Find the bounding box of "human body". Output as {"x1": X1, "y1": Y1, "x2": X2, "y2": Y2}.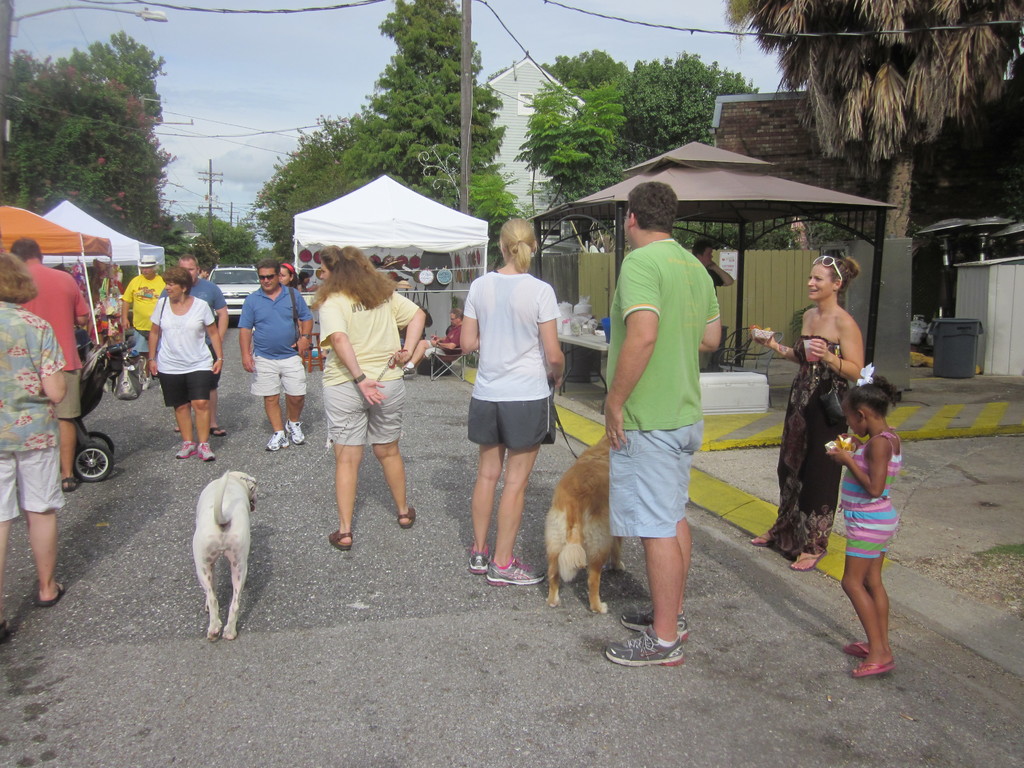
{"x1": 173, "y1": 255, "x2": 230, "y2": 436}.
